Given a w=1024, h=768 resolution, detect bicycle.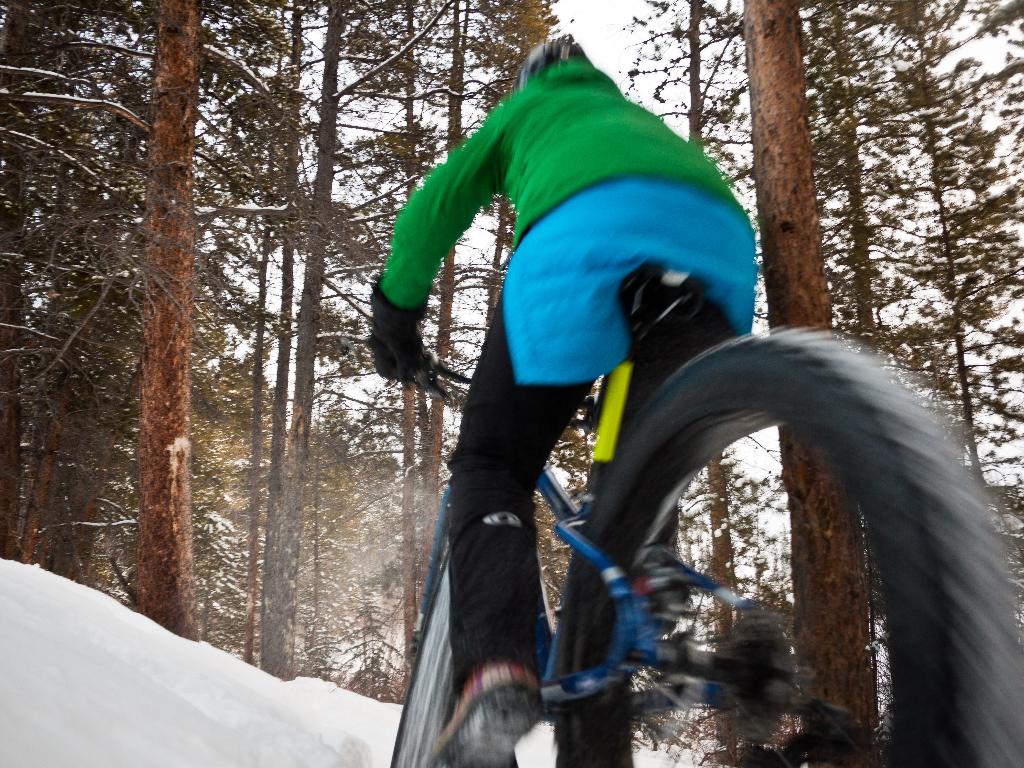
(left=302, top=213, right=986, bottom=765).
